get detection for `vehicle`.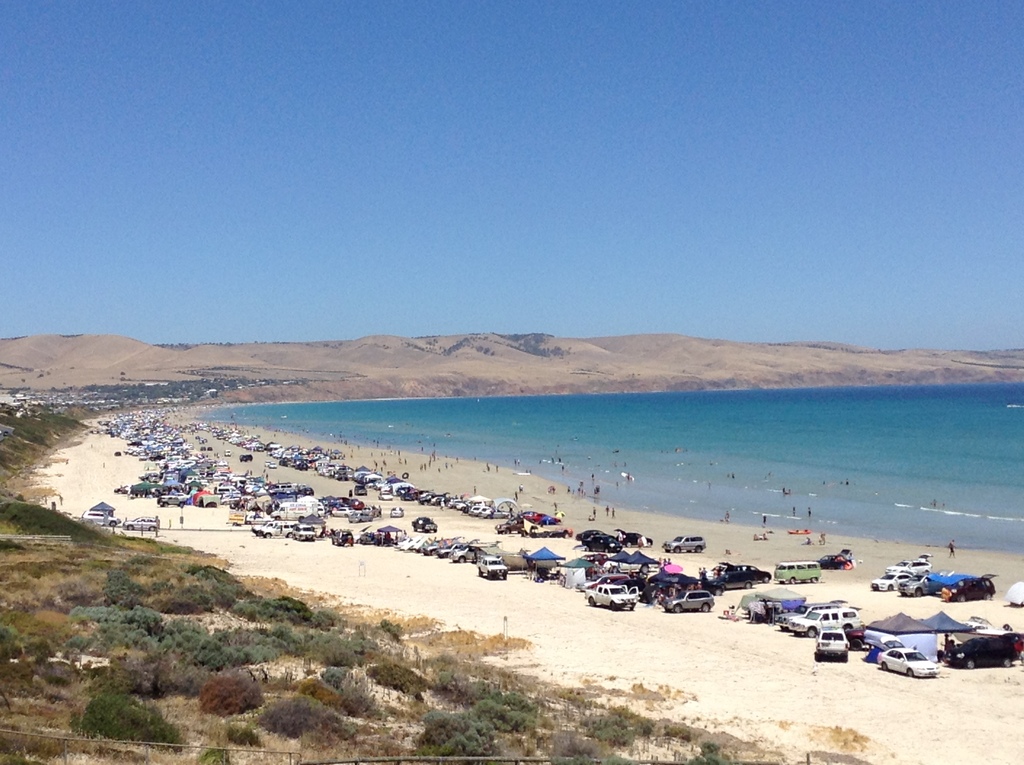
Detection: locate(709, 570, 754, 588).
